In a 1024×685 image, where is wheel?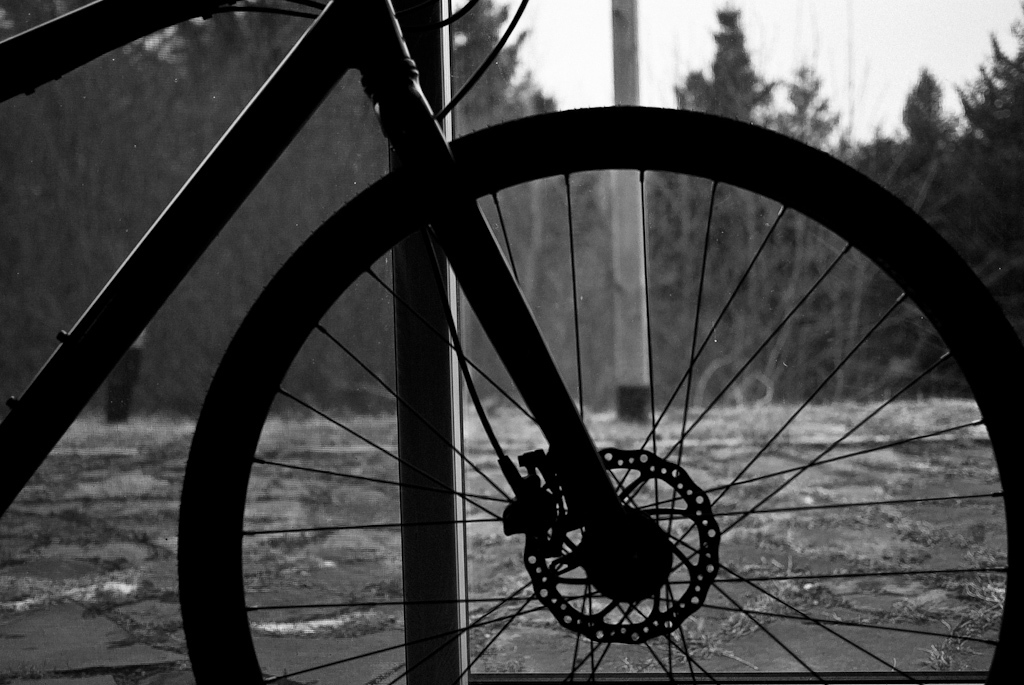
(167,104,1023,684).
